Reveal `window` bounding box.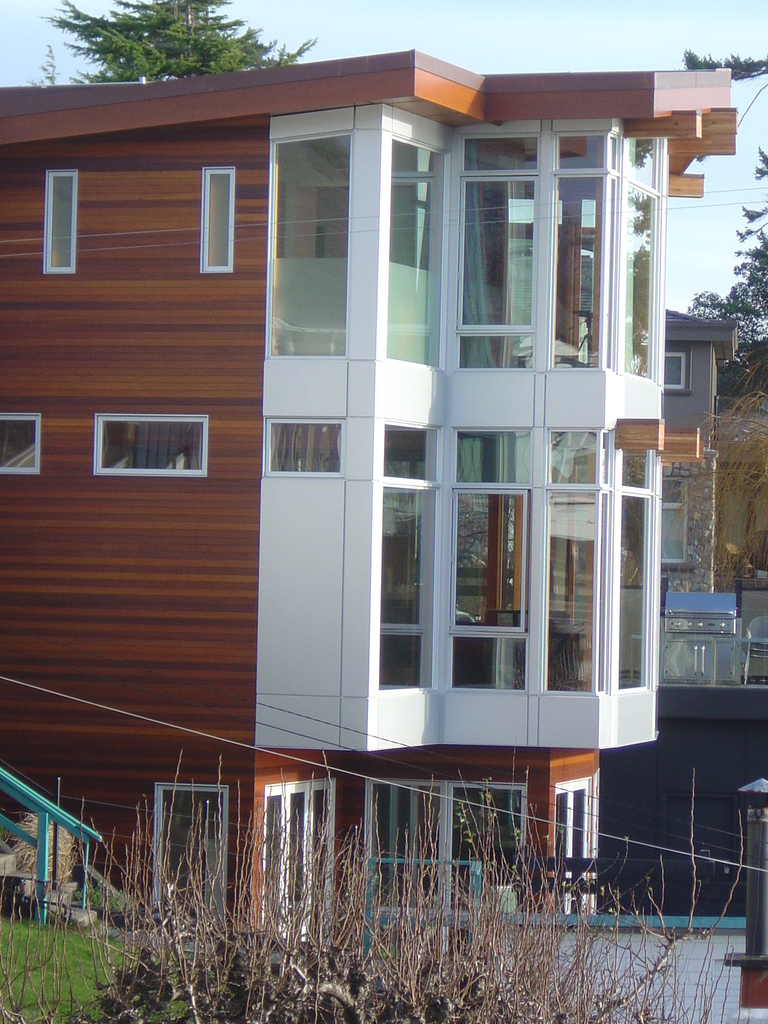
Revealed: bbox=[456, 780, 533, 915].
